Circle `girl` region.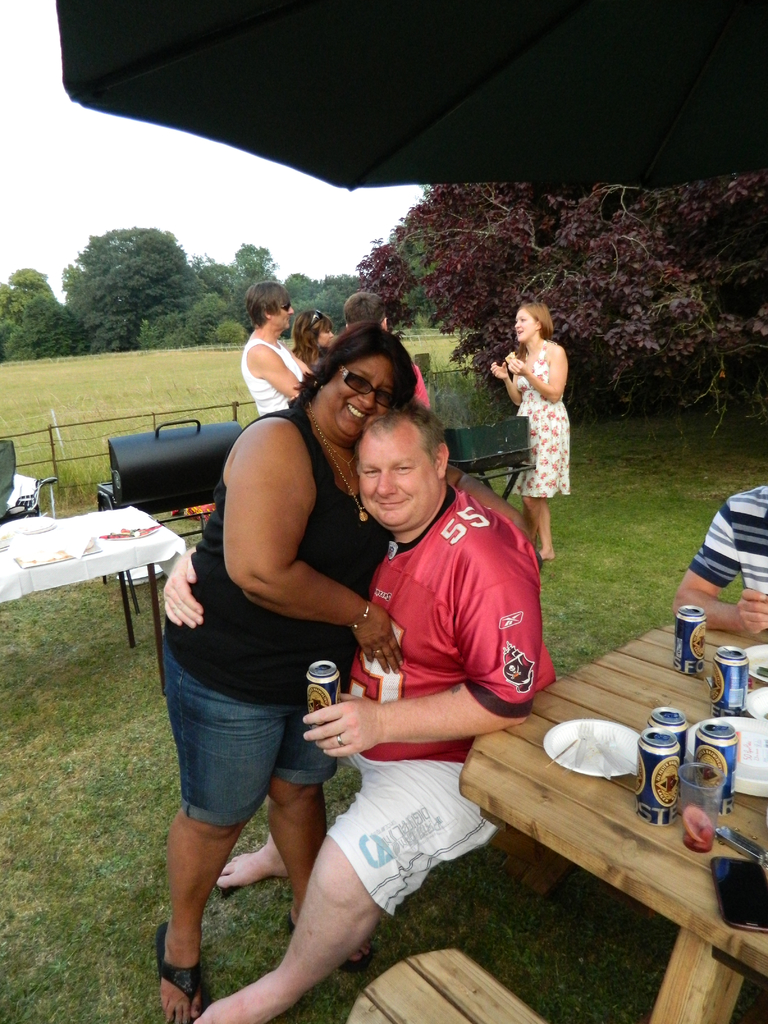
Region: left=289, top=310, right=334, bottom=362.
